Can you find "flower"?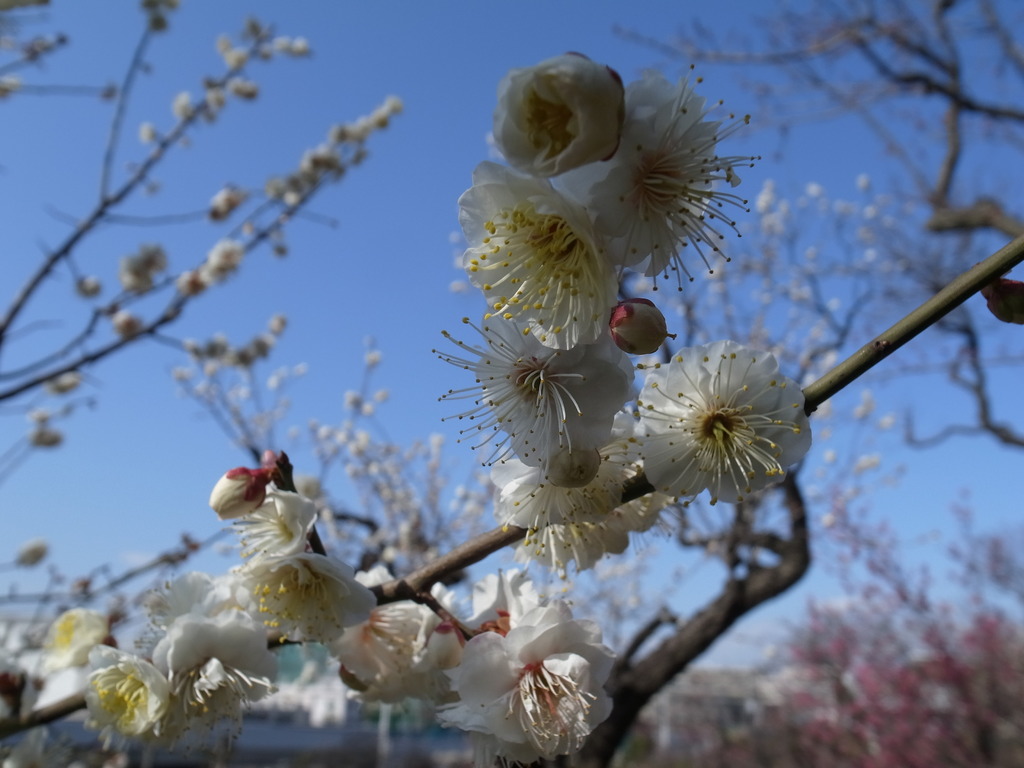
Yes, bounding box: bbox(433, 595, 621, 764).
